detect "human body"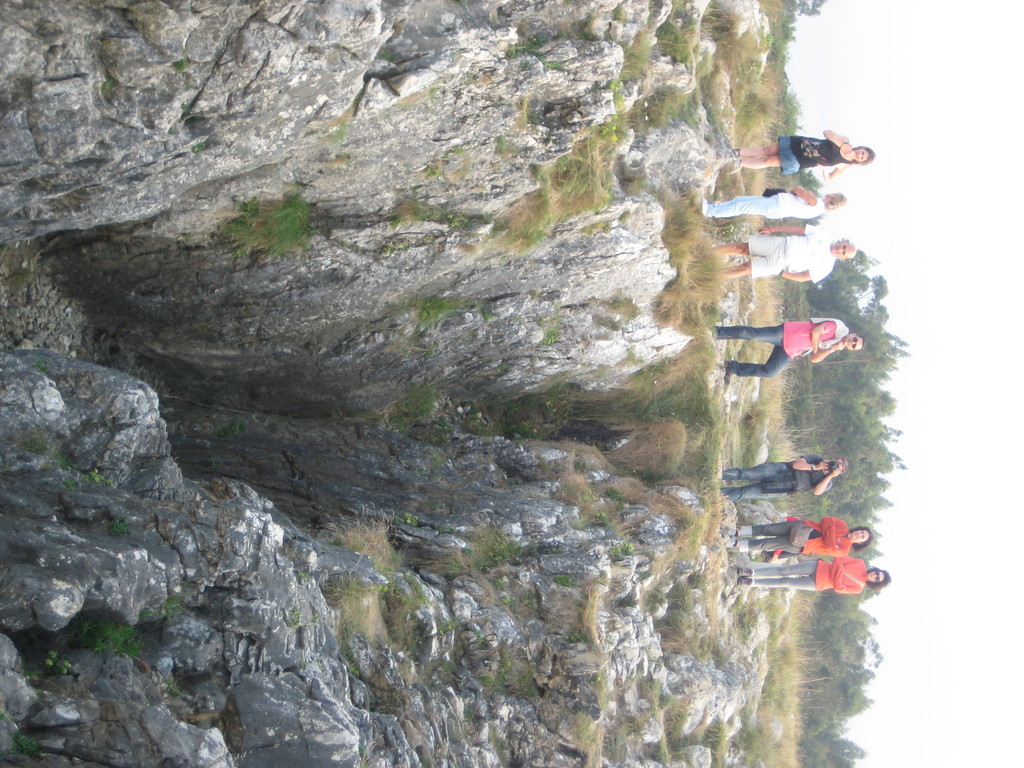
box(717, 452, 837, 504)
